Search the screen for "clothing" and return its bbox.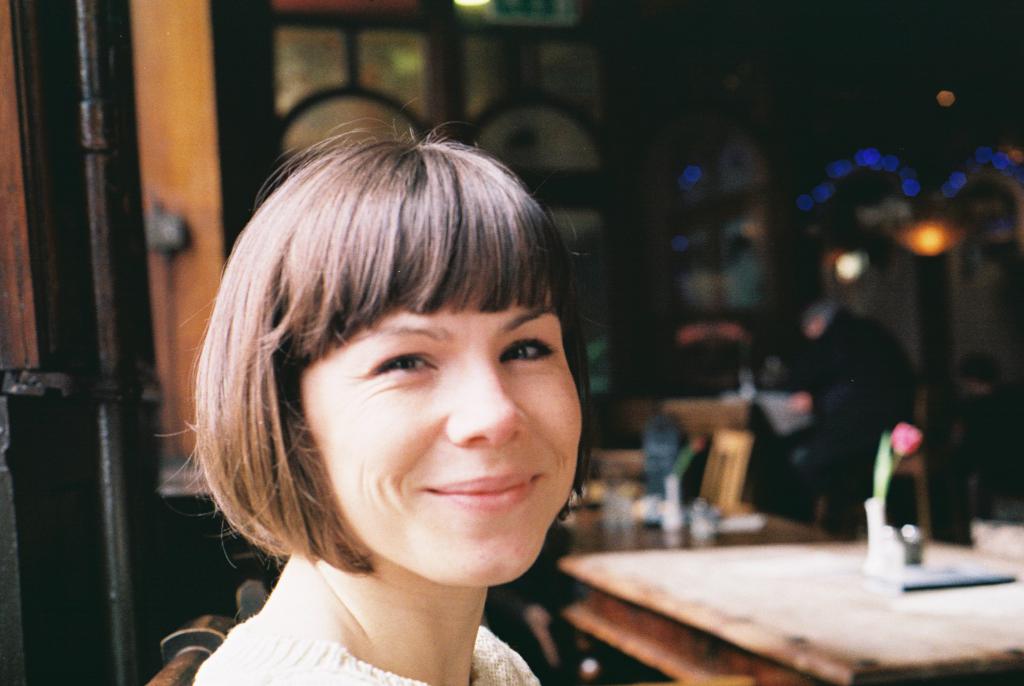
Found: Rect(211, 610, 536, 685).
